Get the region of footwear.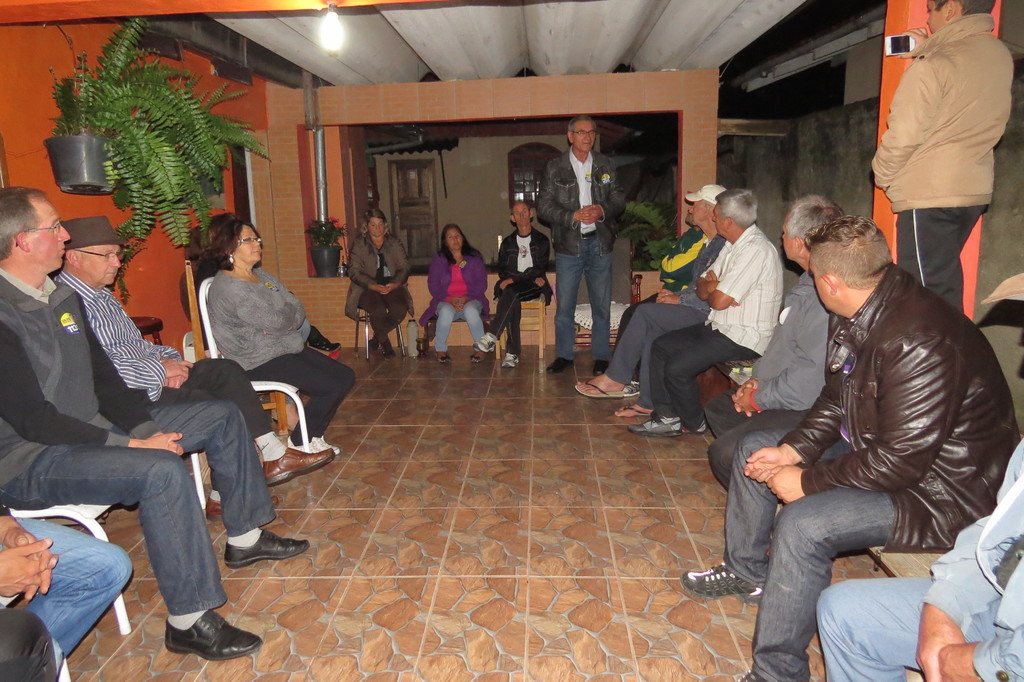
678,559,768,606.
